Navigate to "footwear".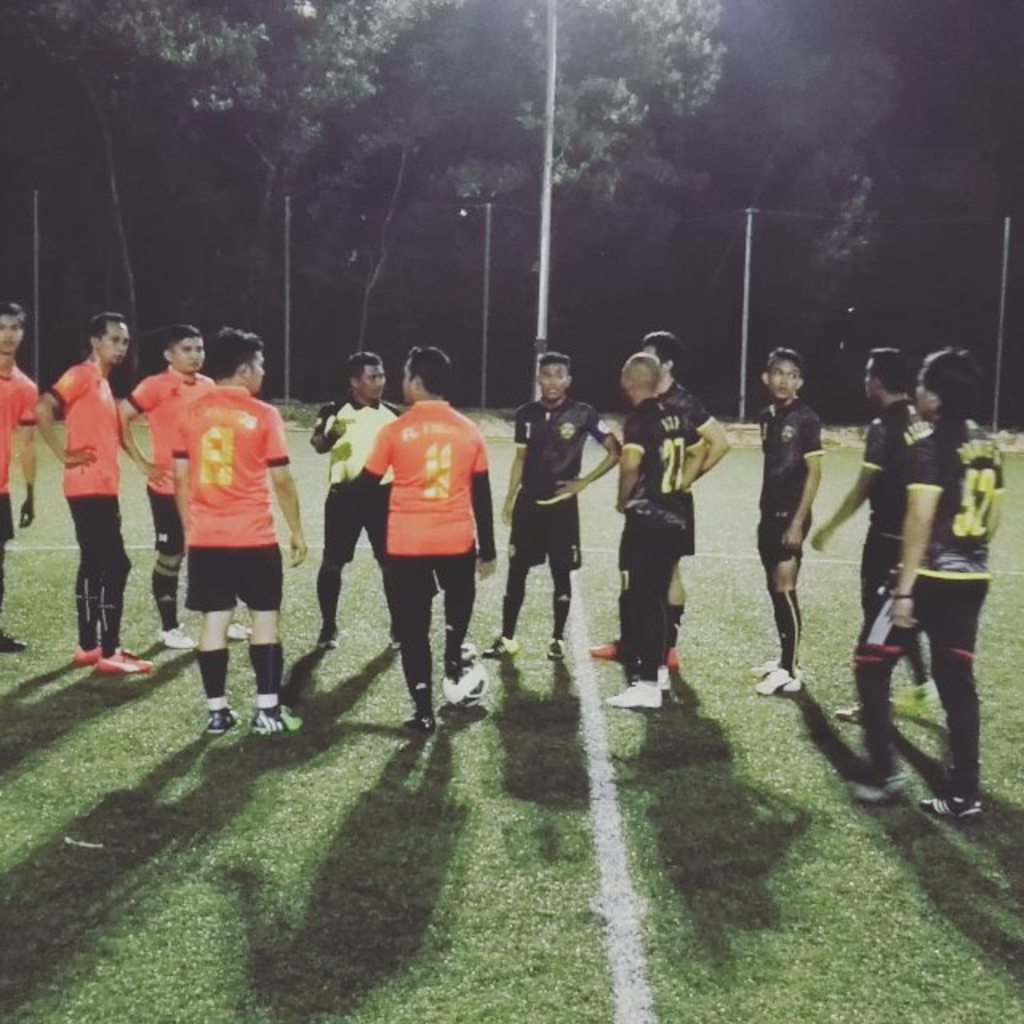
Navigation target: (670,640,677,669).
